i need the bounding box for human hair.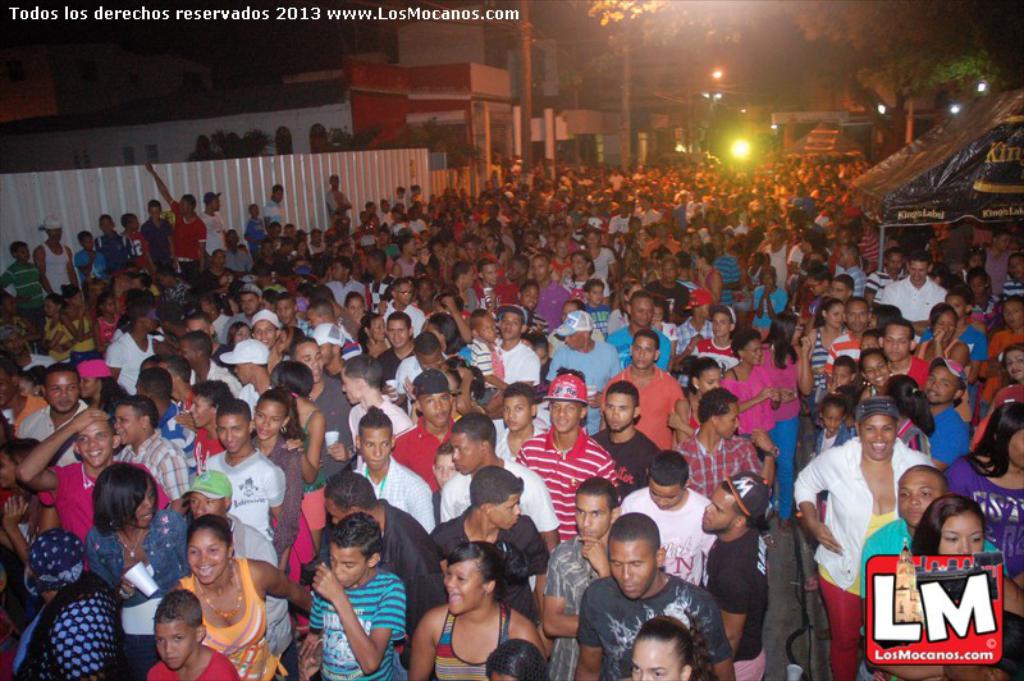
Here it is: (644,447,690,490).
